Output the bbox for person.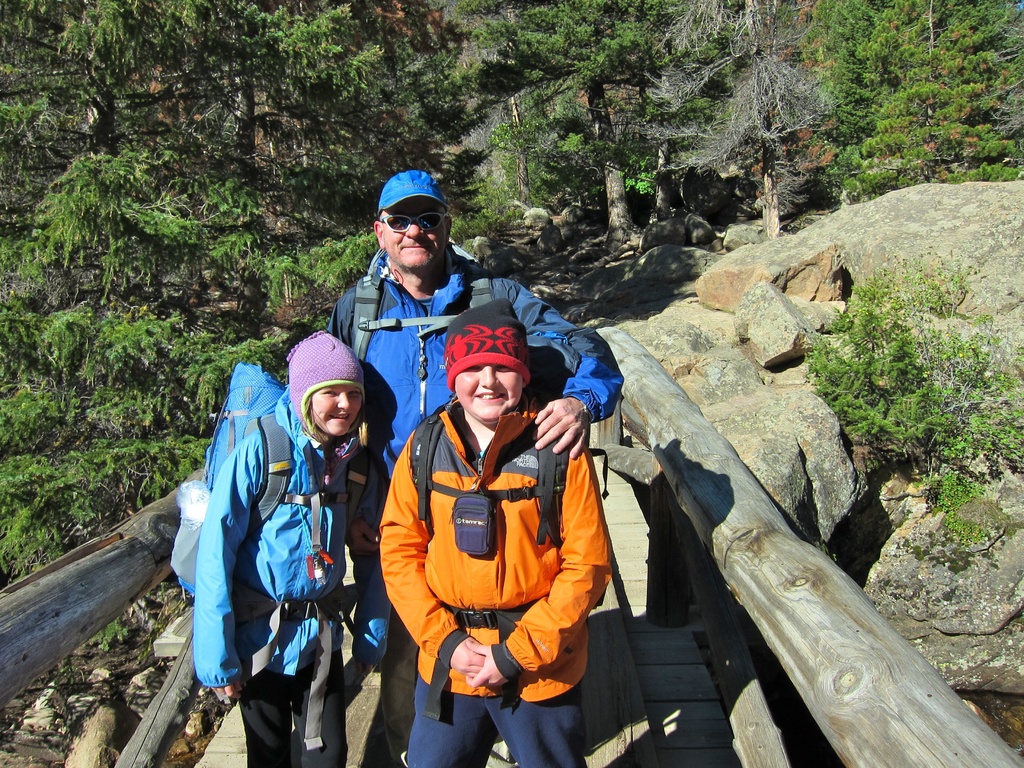
x1=375 y1=303 x2=611 y2=766.
